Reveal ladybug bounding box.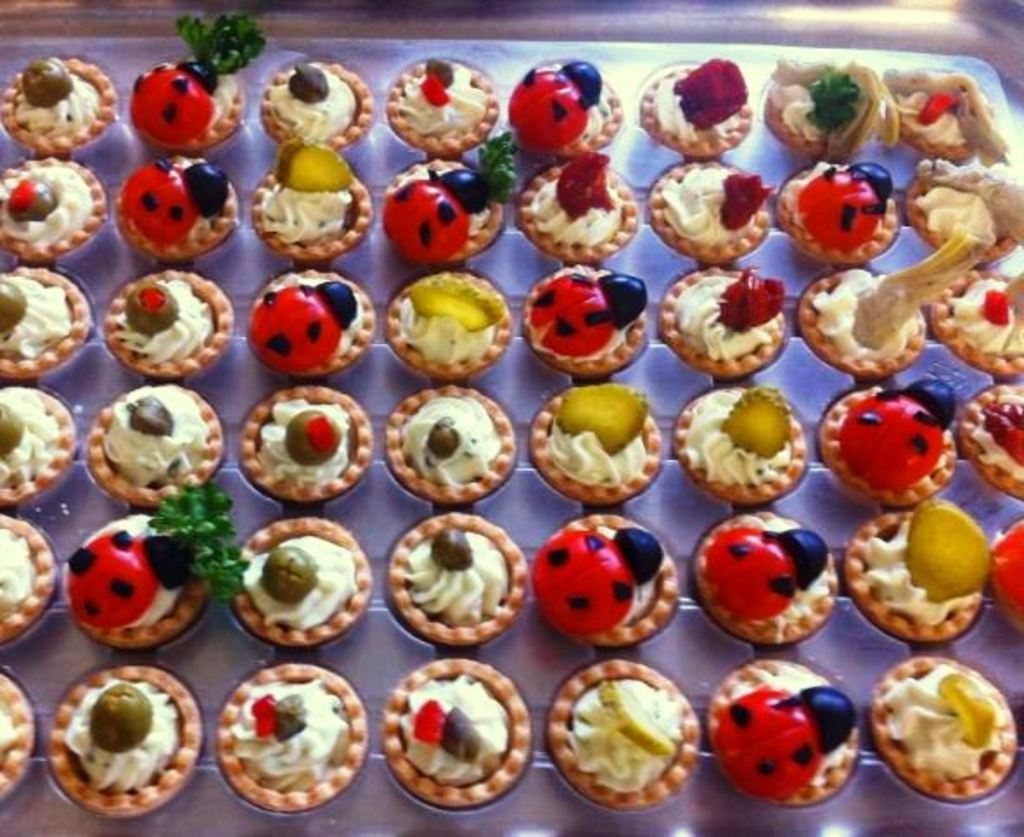
Revealed: left=706, top=664, right=863, bottom=821.
